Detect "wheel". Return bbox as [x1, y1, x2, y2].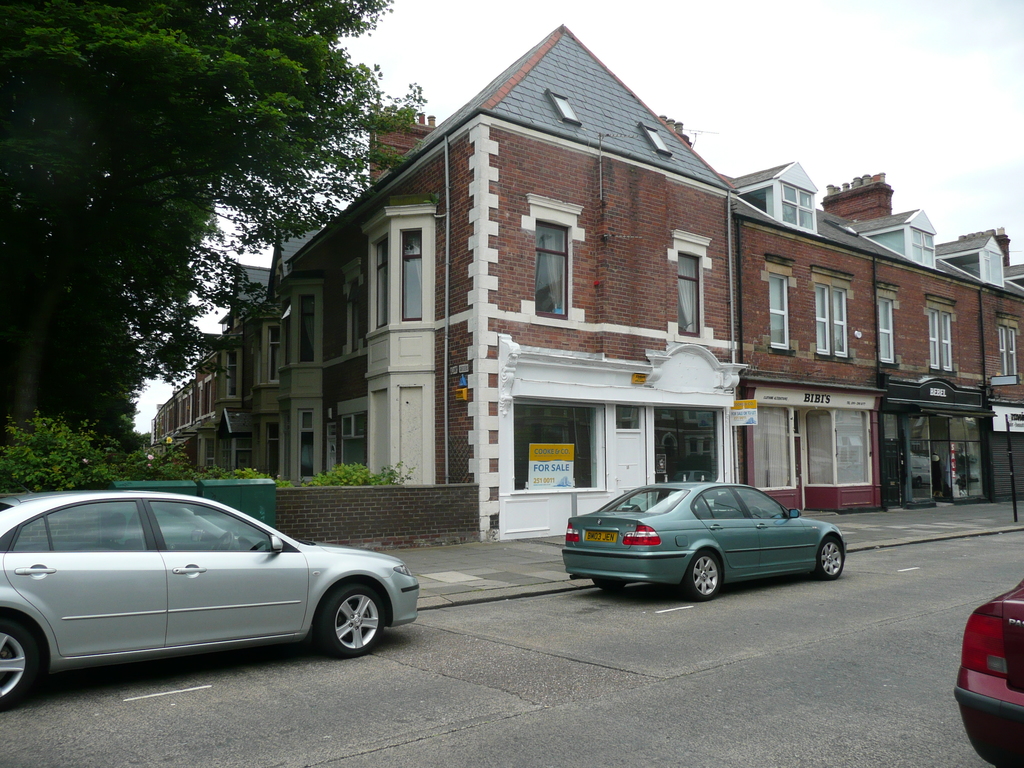
[684, 552, 722, 600].
